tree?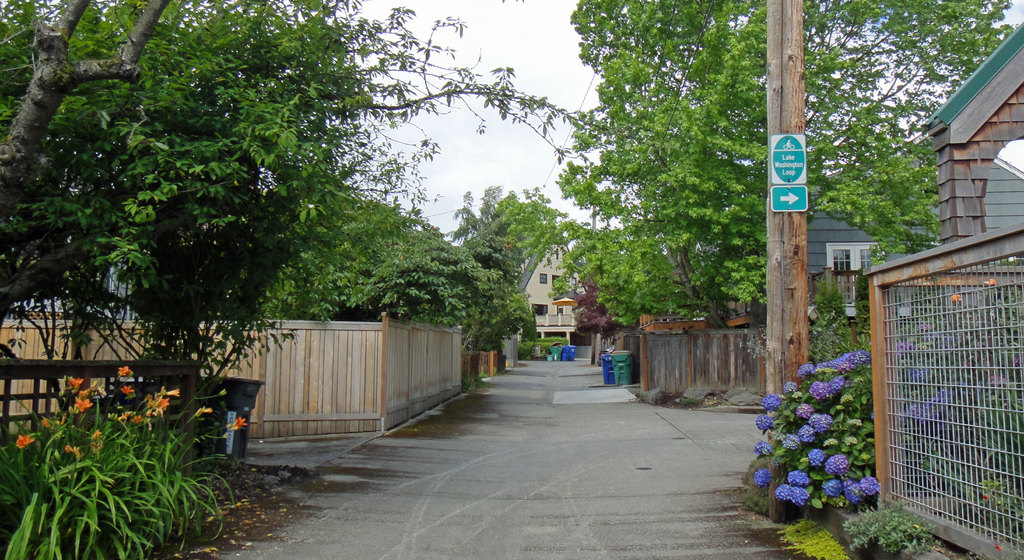
bbox(0, 0, 176, 330)
